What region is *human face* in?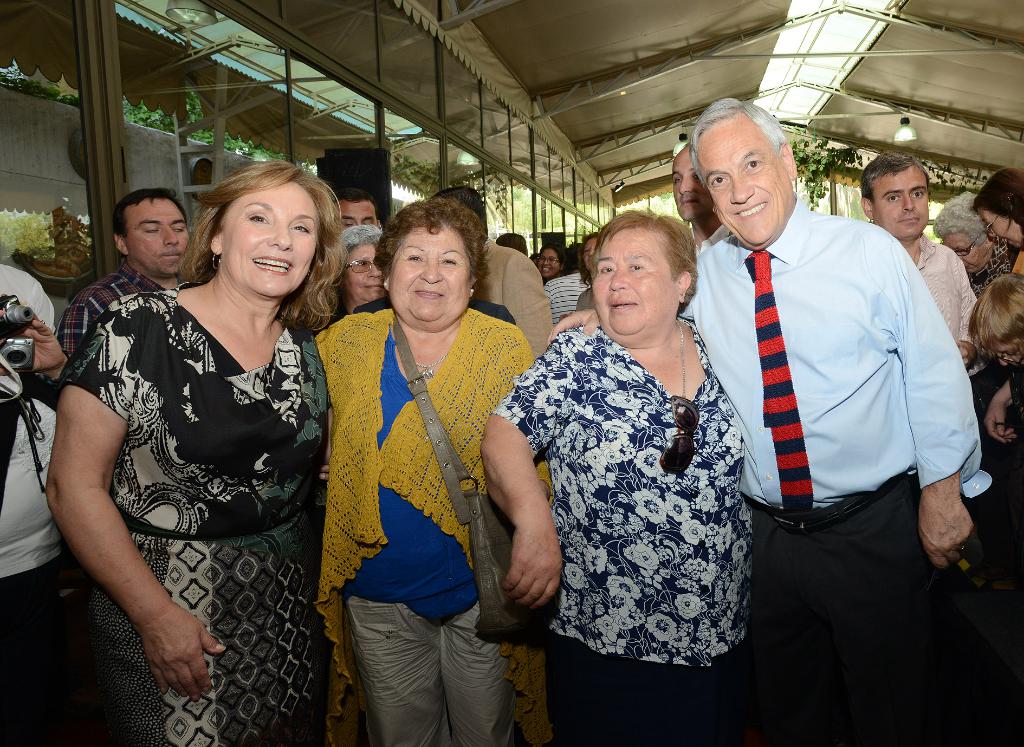
219/184/321/296.
